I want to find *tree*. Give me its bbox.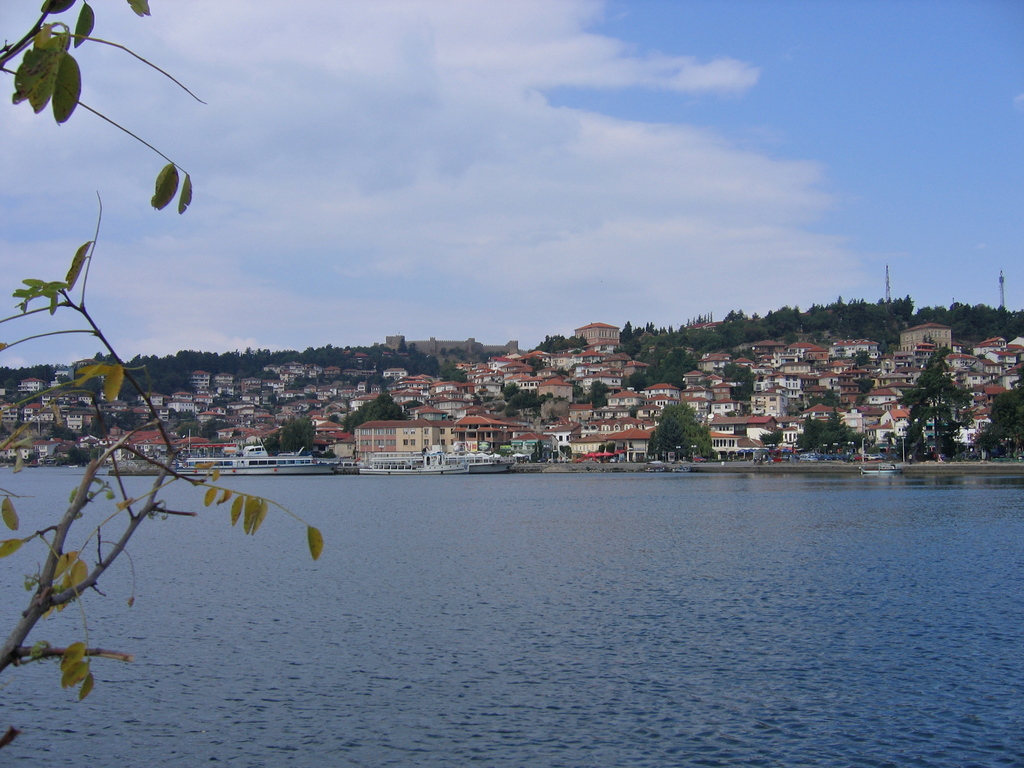
locate(980, 386, 1023, 461).
